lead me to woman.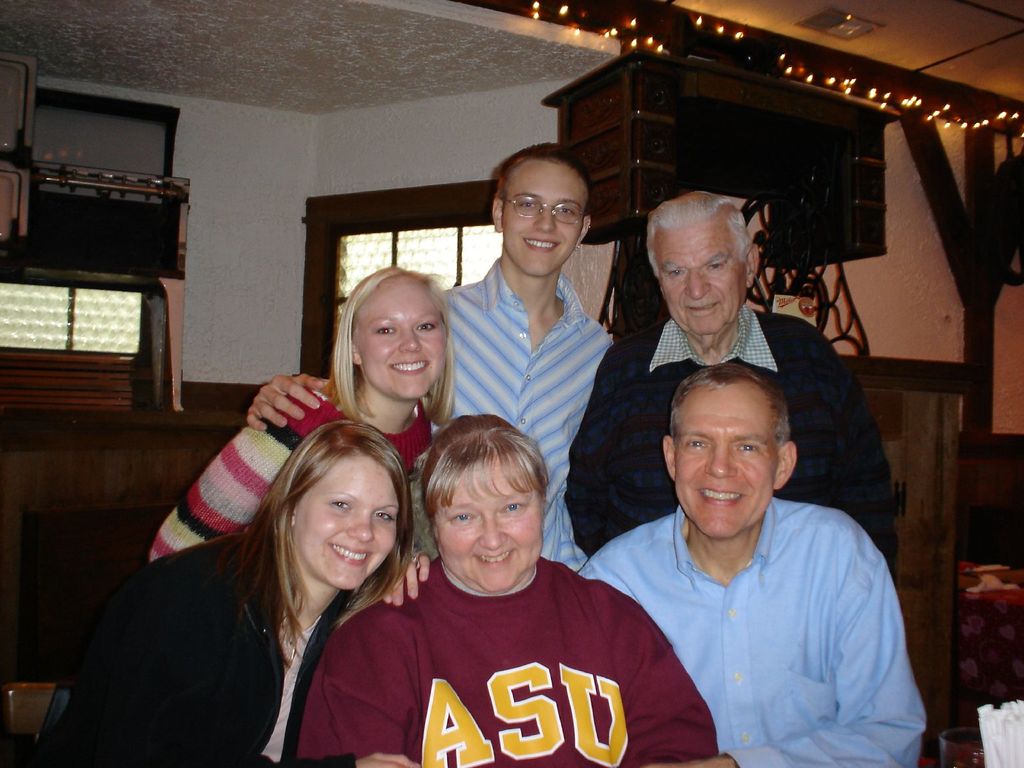
Lead to [149,262,456,567].
